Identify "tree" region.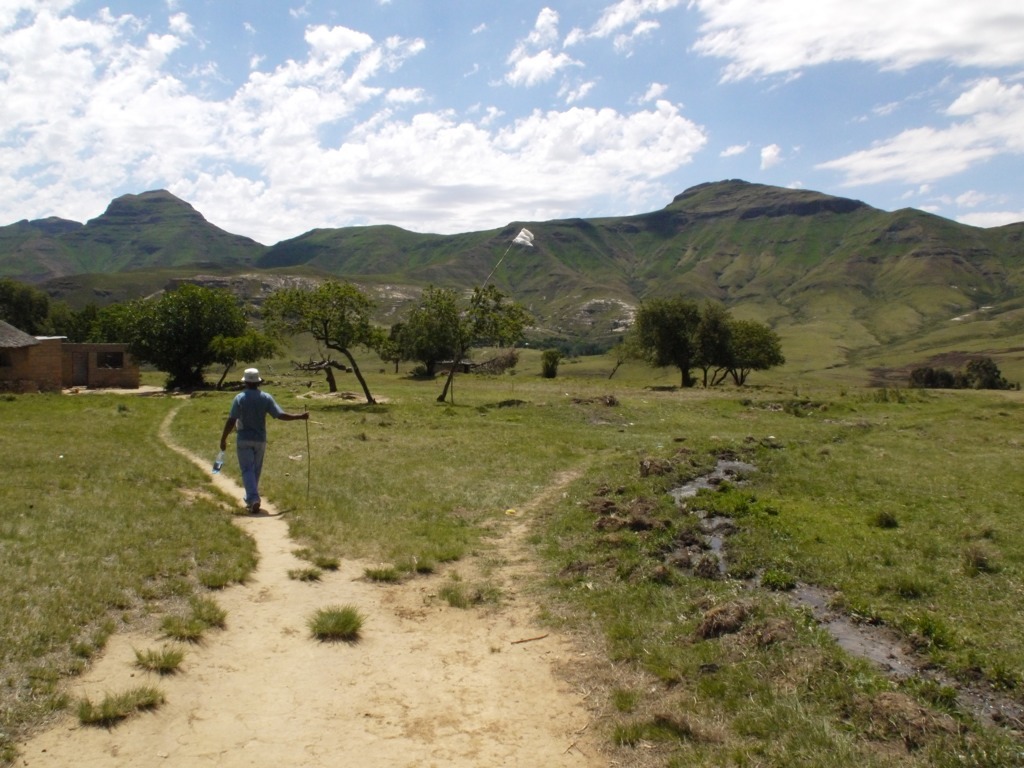
Region: [x1=717, y1=317, x2=789, y2=387].
